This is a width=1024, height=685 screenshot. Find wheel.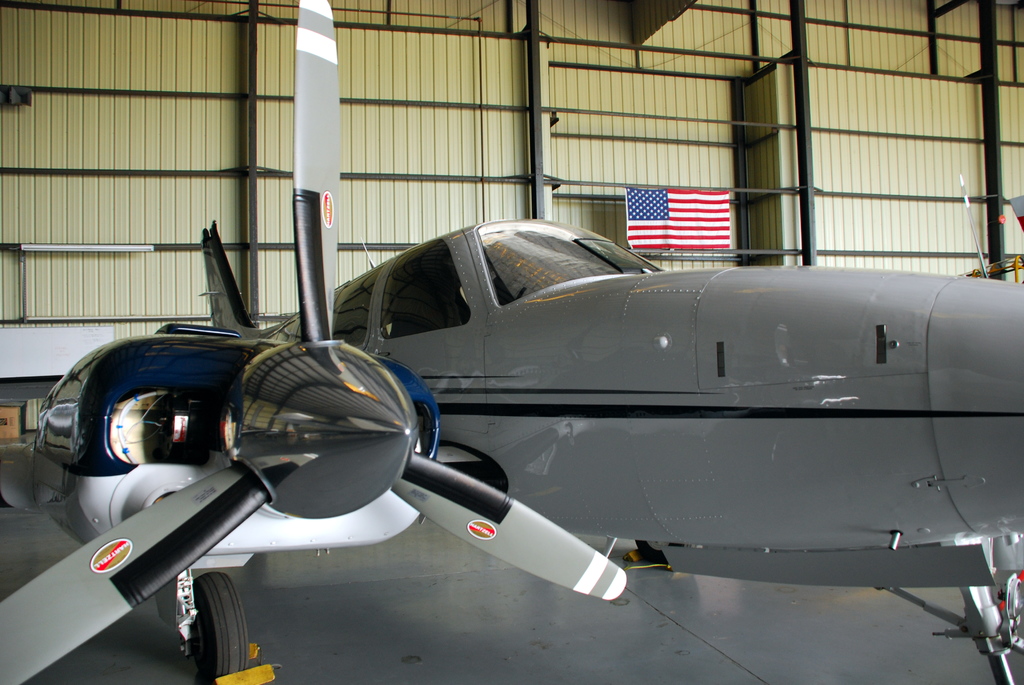
Bounding box: (182, 572, 252, 684).
